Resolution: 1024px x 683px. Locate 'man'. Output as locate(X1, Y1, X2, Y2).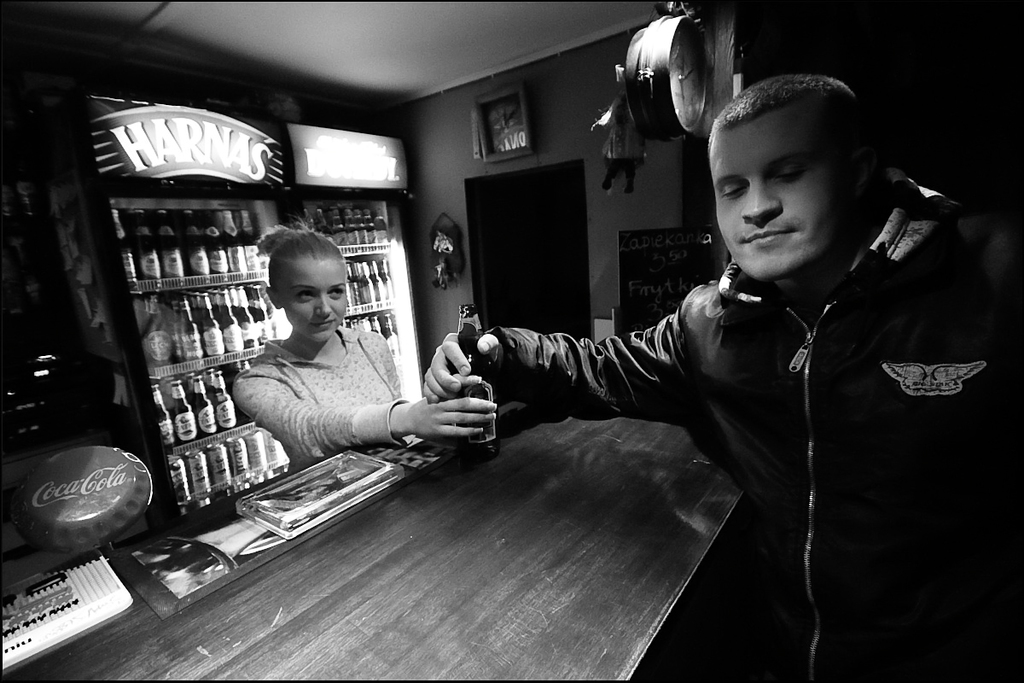
locate(246, 94, 984, 638).
